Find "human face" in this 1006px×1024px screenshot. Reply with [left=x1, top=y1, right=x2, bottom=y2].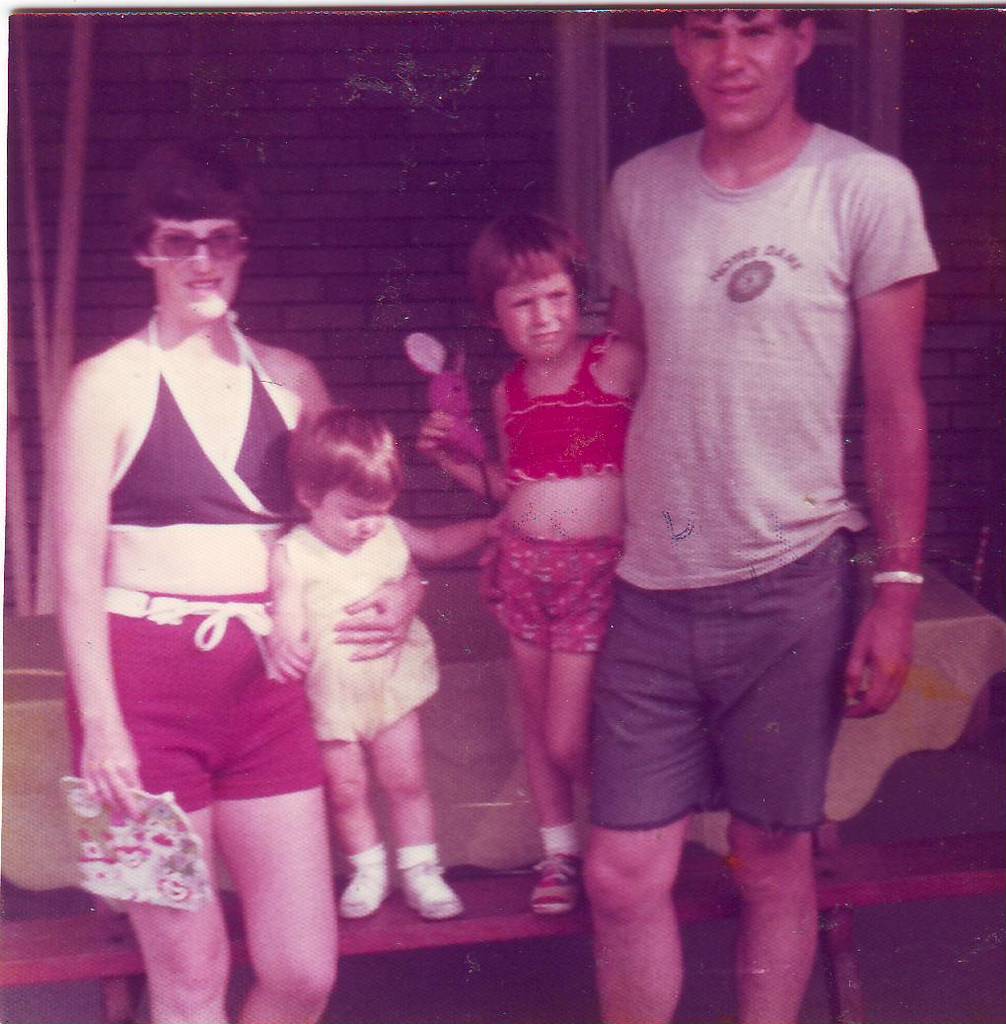
[left=681, top=4, right=792, bottom=117].
